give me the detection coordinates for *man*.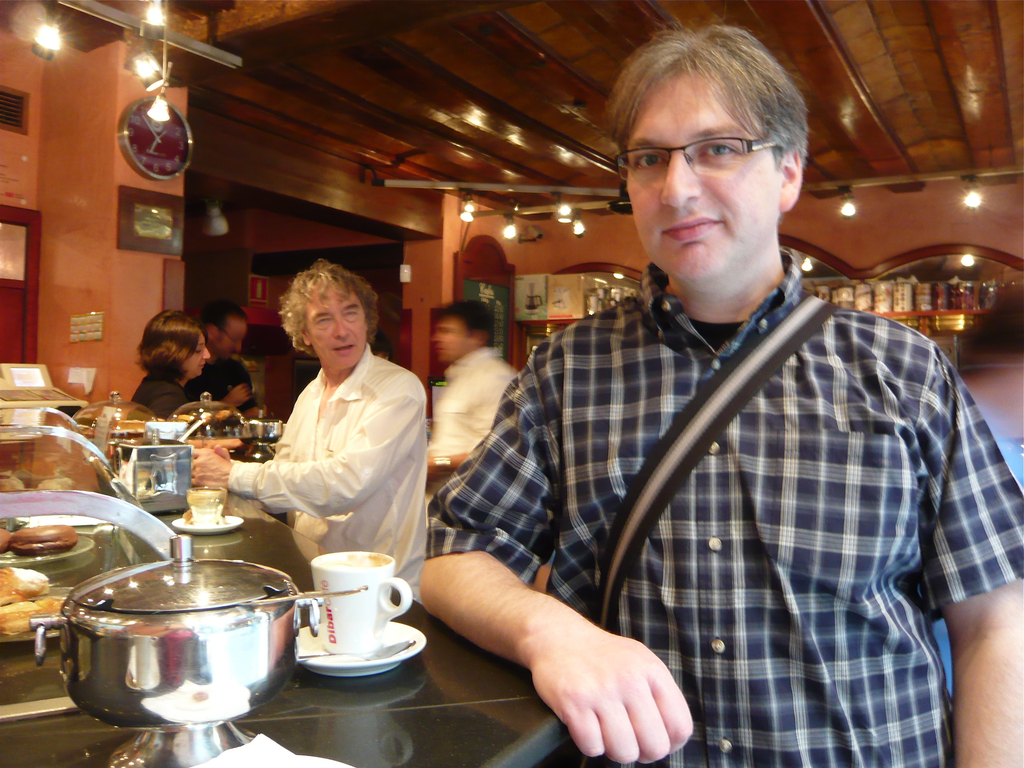
418:291:522:485.
